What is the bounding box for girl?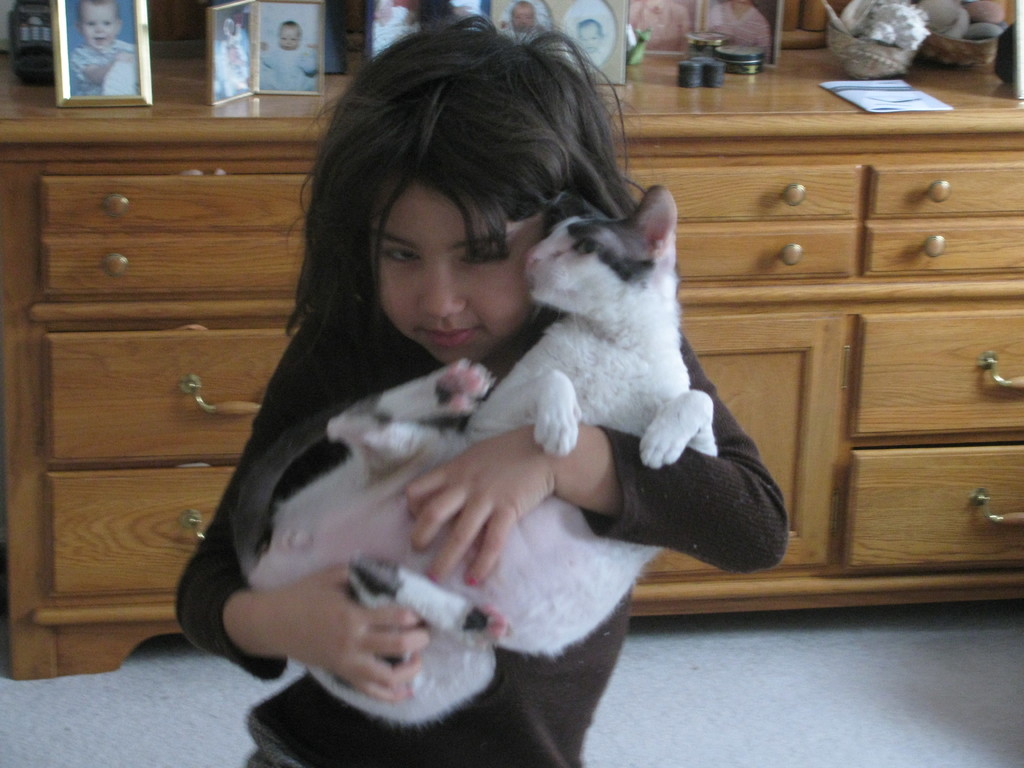
x1=173 y1=0 x2=788 y2=767.
